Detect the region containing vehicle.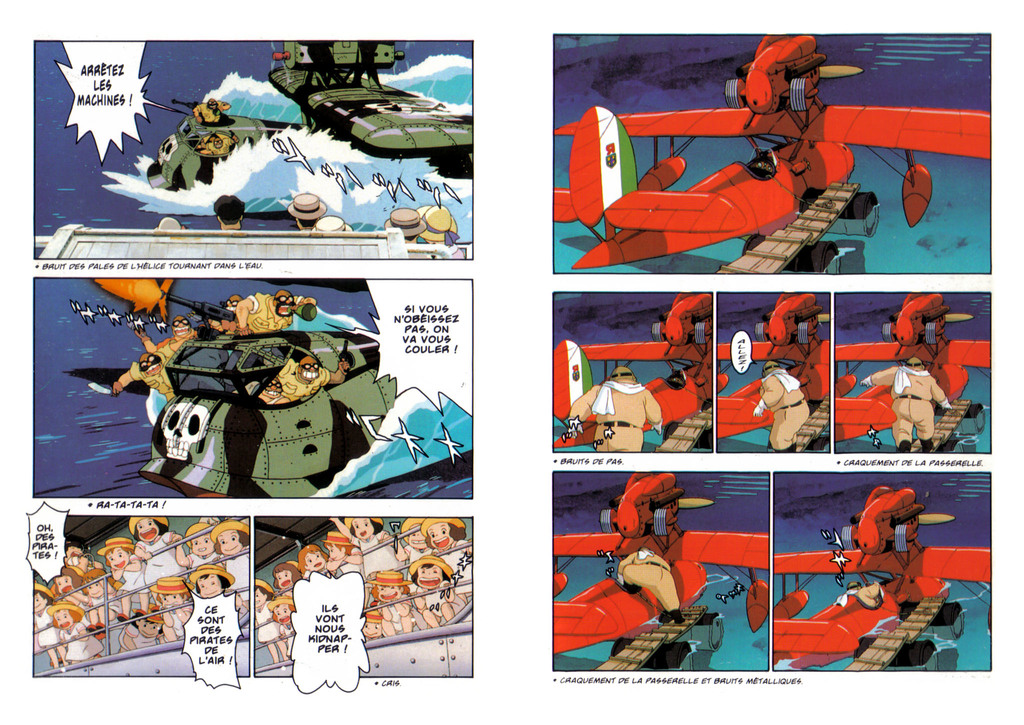
l=552, t=35, r=992, b=276.
